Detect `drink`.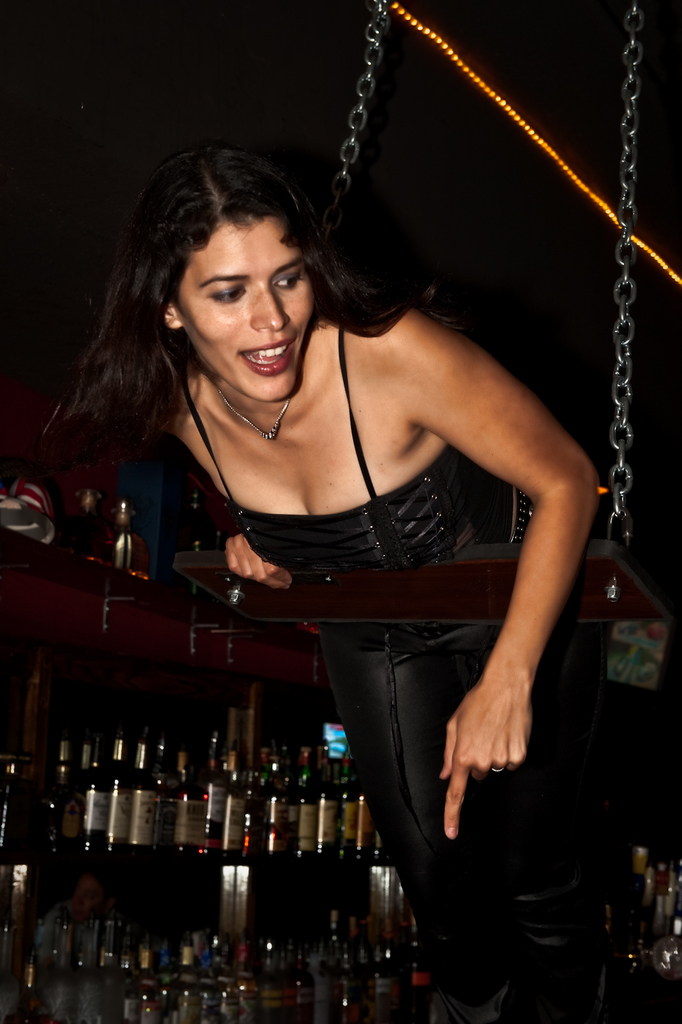
Detected at [left=143, top=930, right=157, bottom=1023].
